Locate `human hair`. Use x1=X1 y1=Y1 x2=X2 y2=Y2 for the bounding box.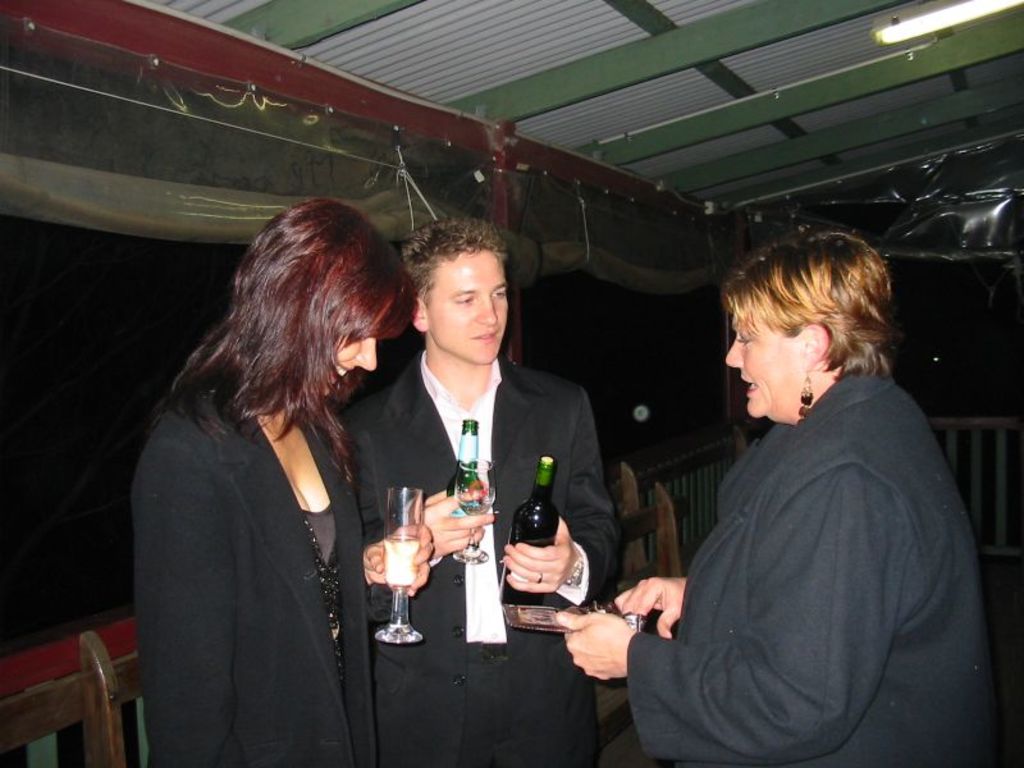
x1=719 y1=232 x2=902 y2=383.
